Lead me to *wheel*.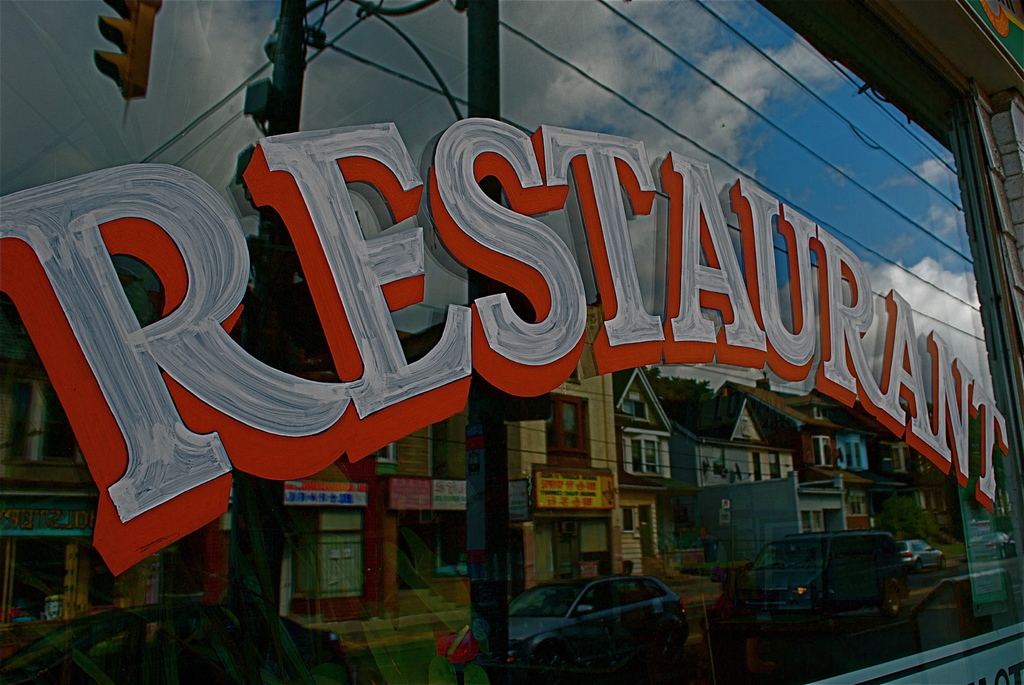
Lead to left=661, top=622, right=679, bottom=656.
